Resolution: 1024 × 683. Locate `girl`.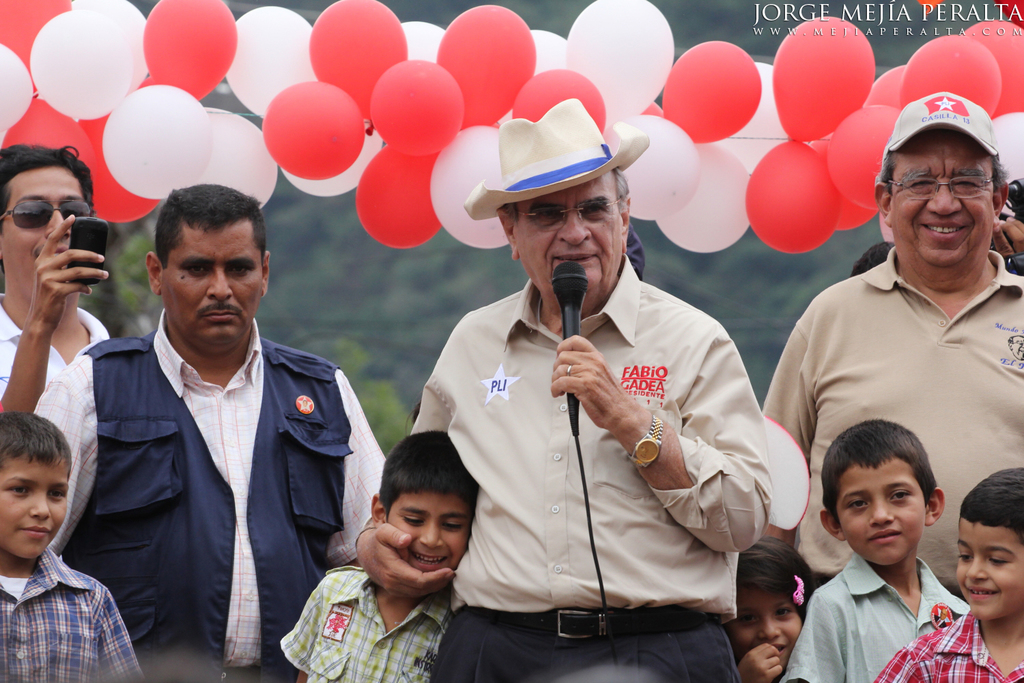
detection(717, 539, 824, 682).
